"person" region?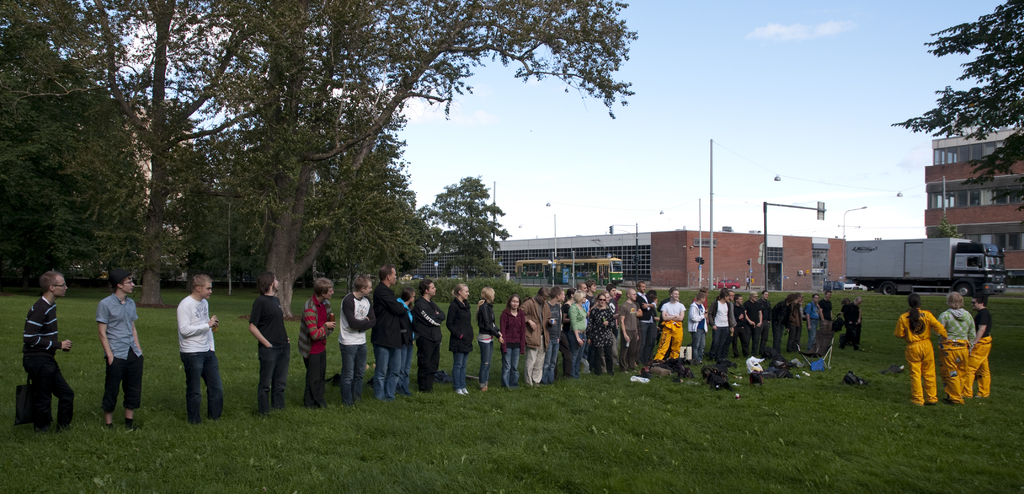
{"left": 892, "top": 293, "right": 946, "bottom": 404}
